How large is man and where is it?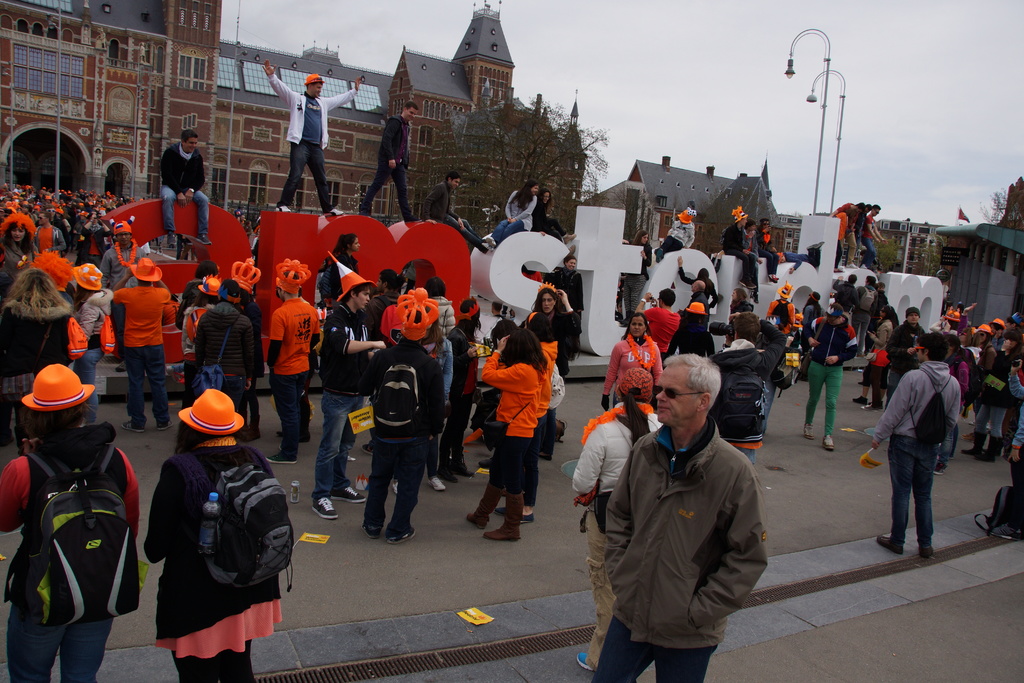
Bounding box: <region>360, 101, 424, 222</region>.
